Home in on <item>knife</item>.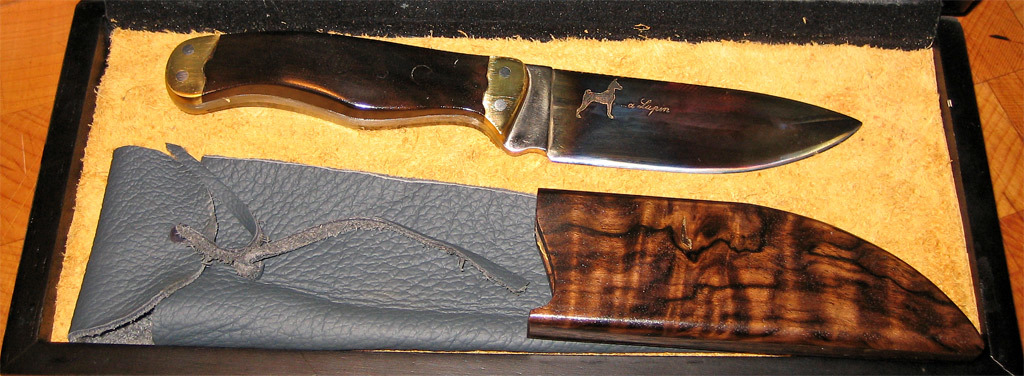
Homed in at bbox(164, 24, 863, 174).
